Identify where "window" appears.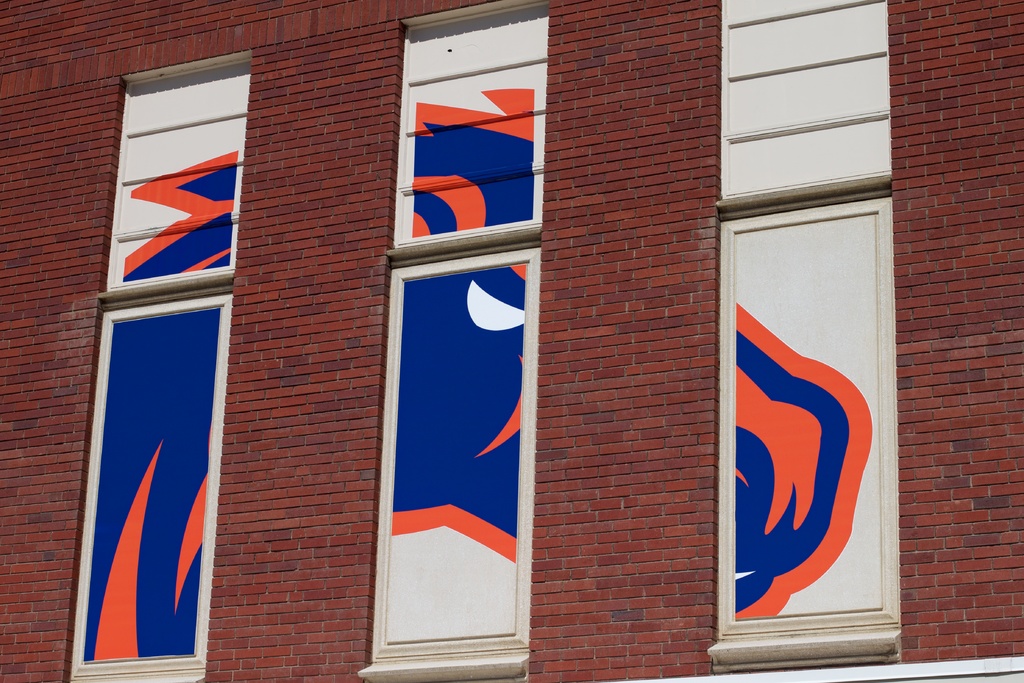
Appears at (708,189,904,666).
